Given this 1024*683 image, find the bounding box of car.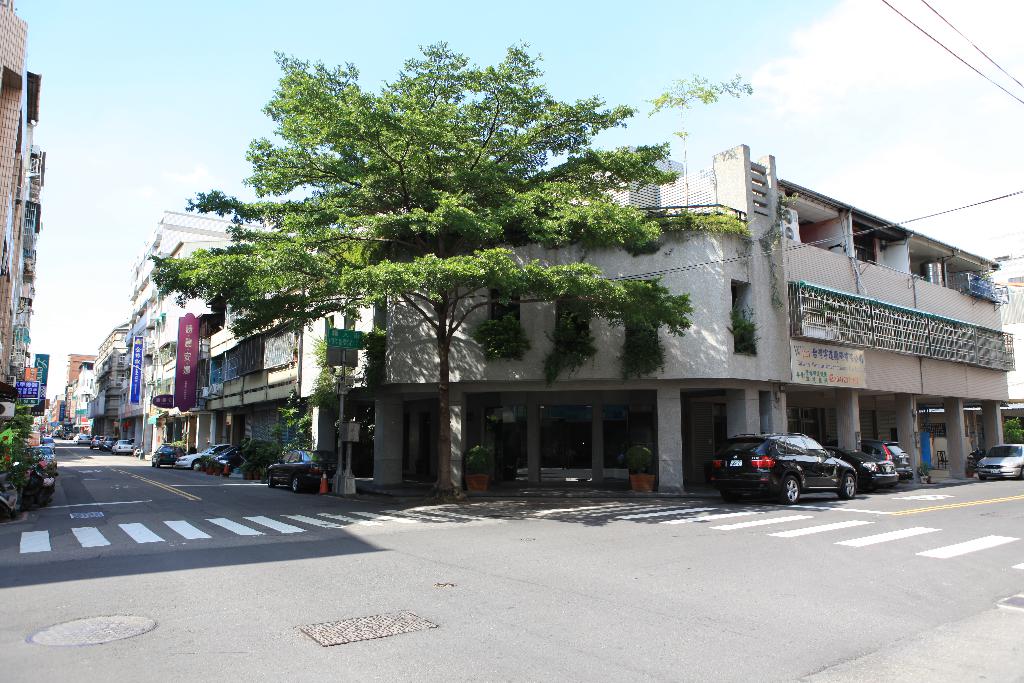
x1=824 y1=446 x2=899 y2=493.
